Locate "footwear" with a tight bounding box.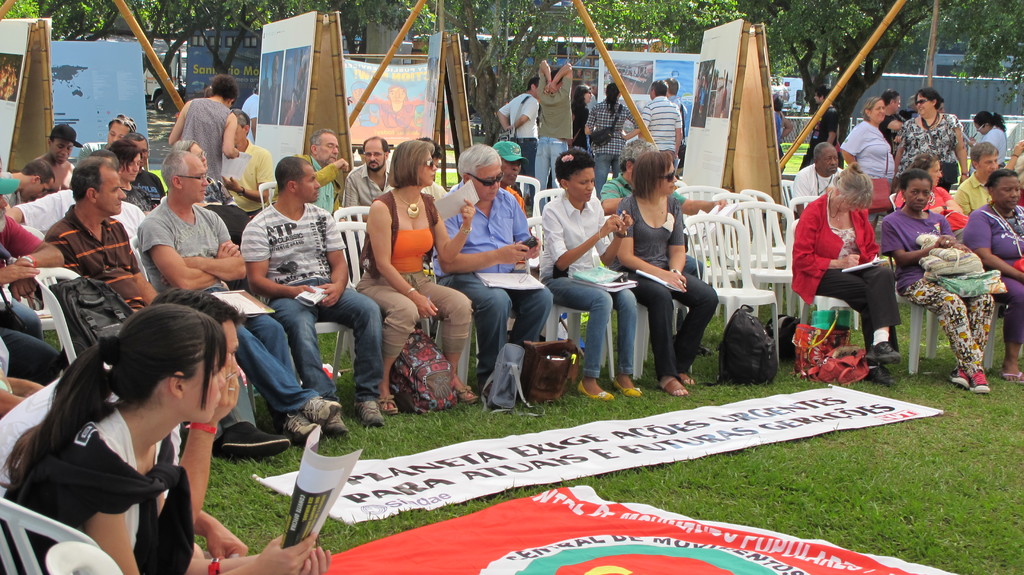
1002/369/1023/386.
